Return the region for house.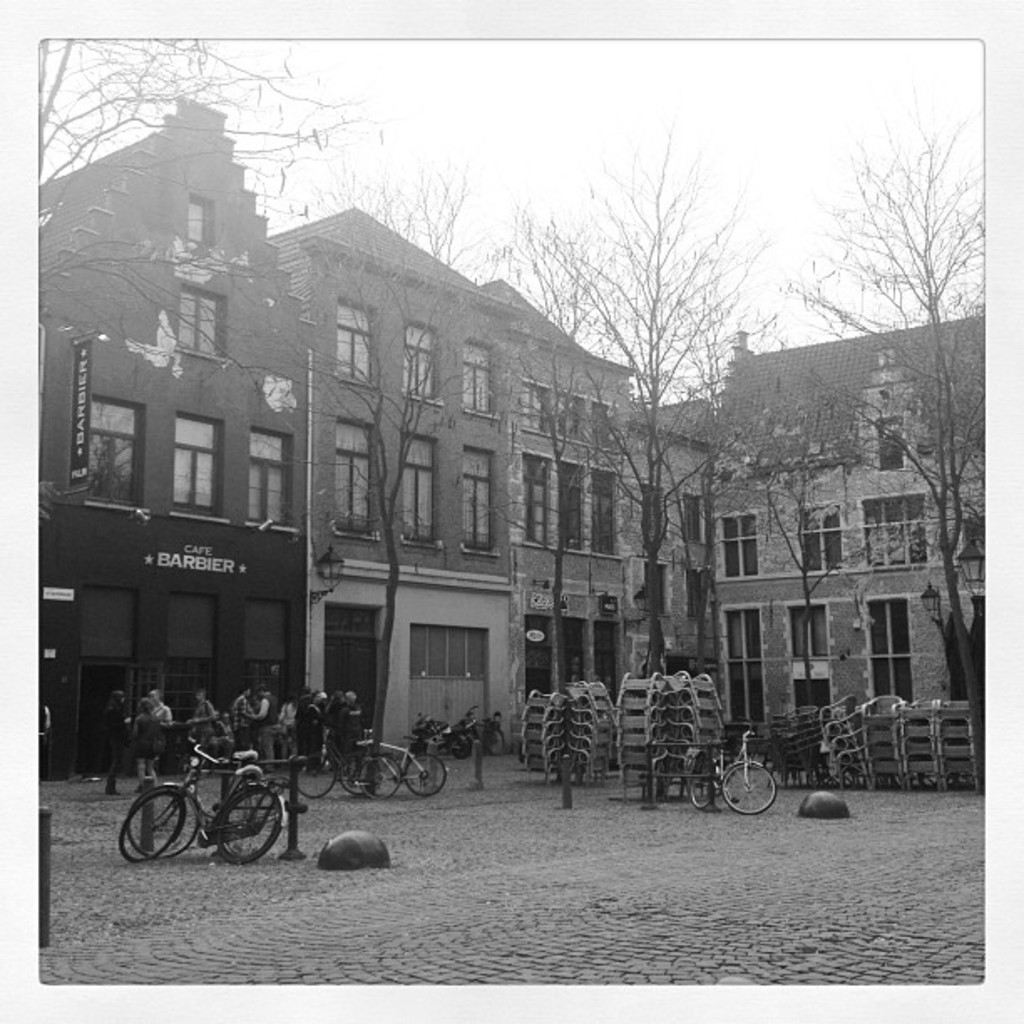
bbox=[28, 104, 313, 793].
